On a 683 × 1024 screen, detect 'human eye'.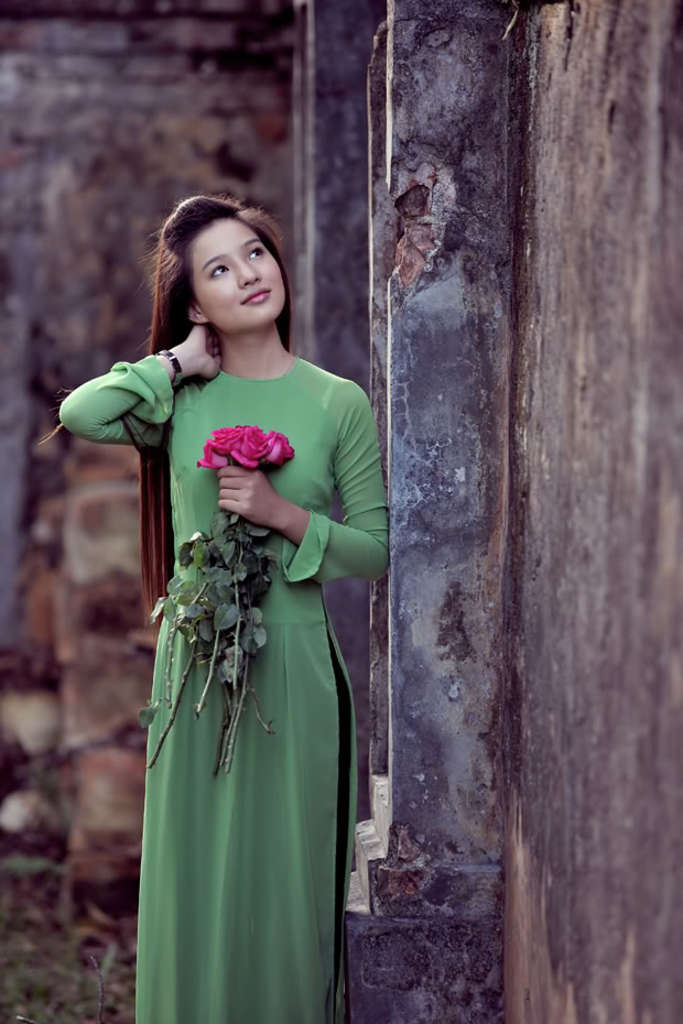
(205,262,230,277).
